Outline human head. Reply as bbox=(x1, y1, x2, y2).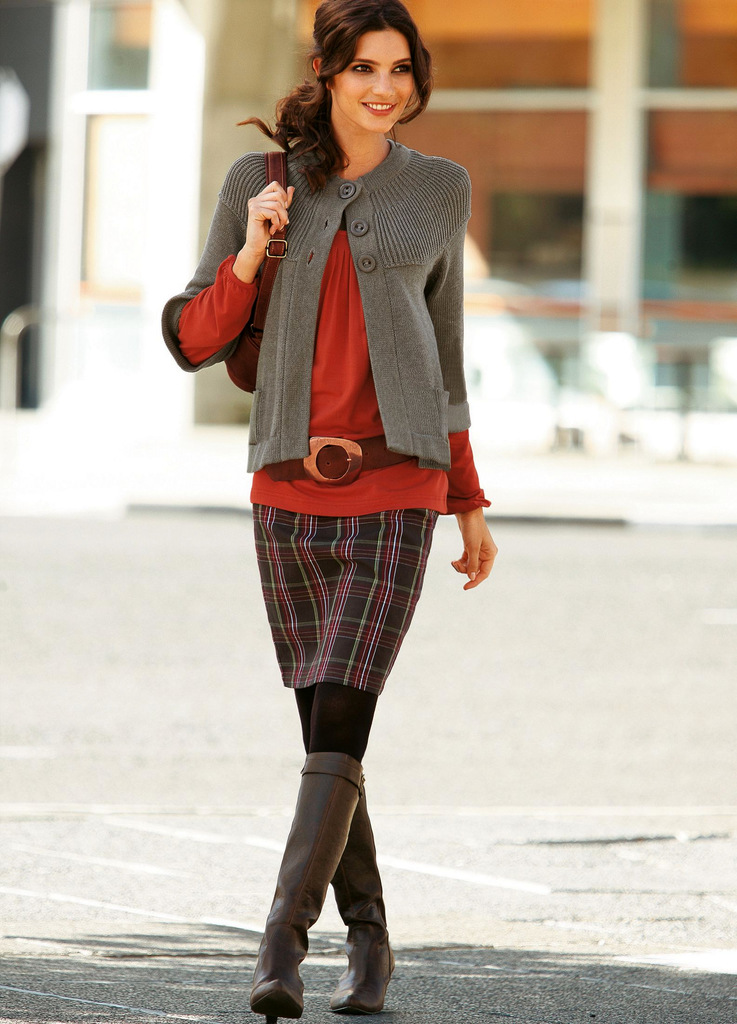
bbox=(313, 0, 427, 135).
